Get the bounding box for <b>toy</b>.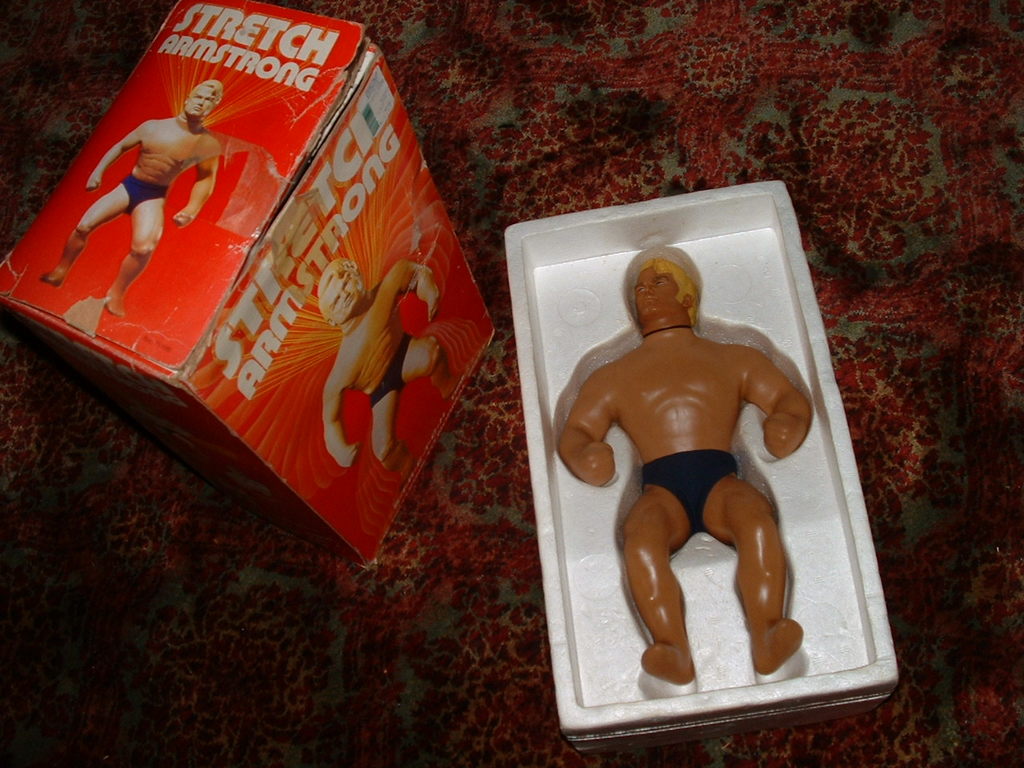
560,274,832,719.
